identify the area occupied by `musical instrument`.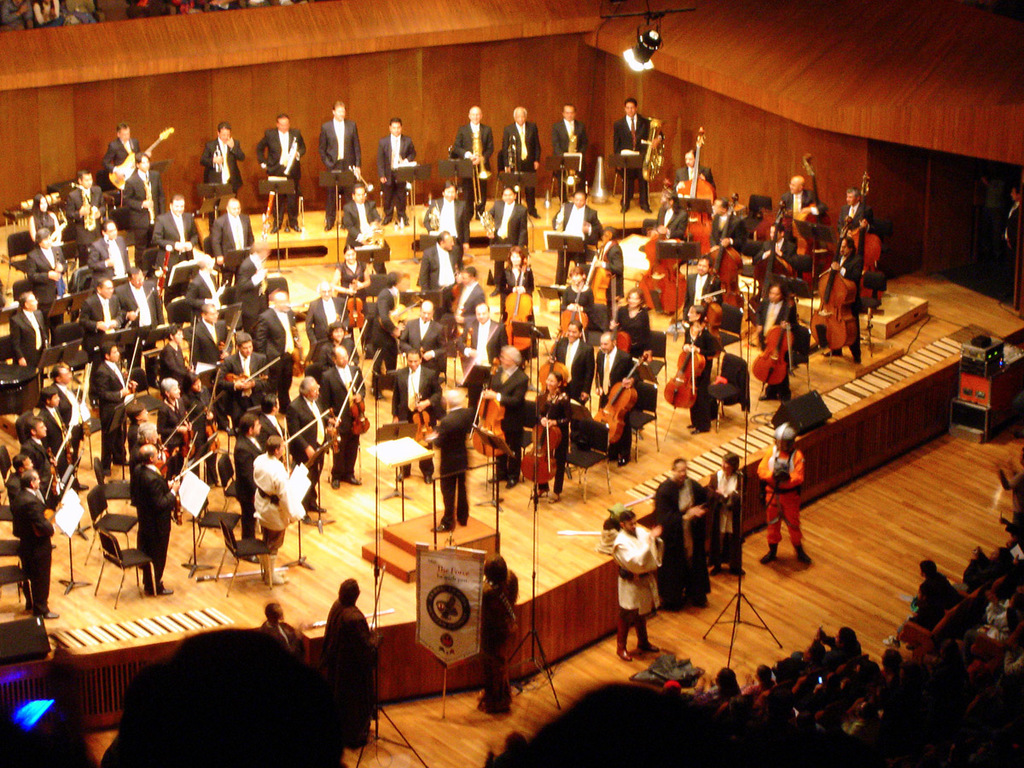
Area: (x1=497, y1=250, x2=534, y2=352).
